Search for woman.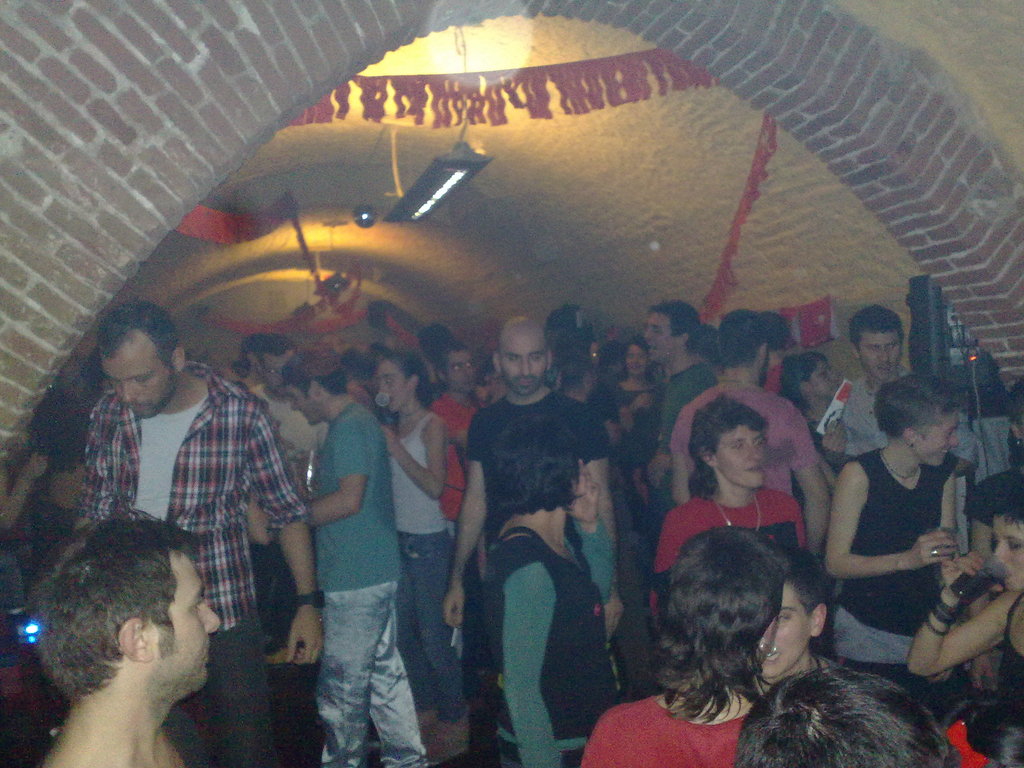
Found at select_region(646, 388, 807, 602).
